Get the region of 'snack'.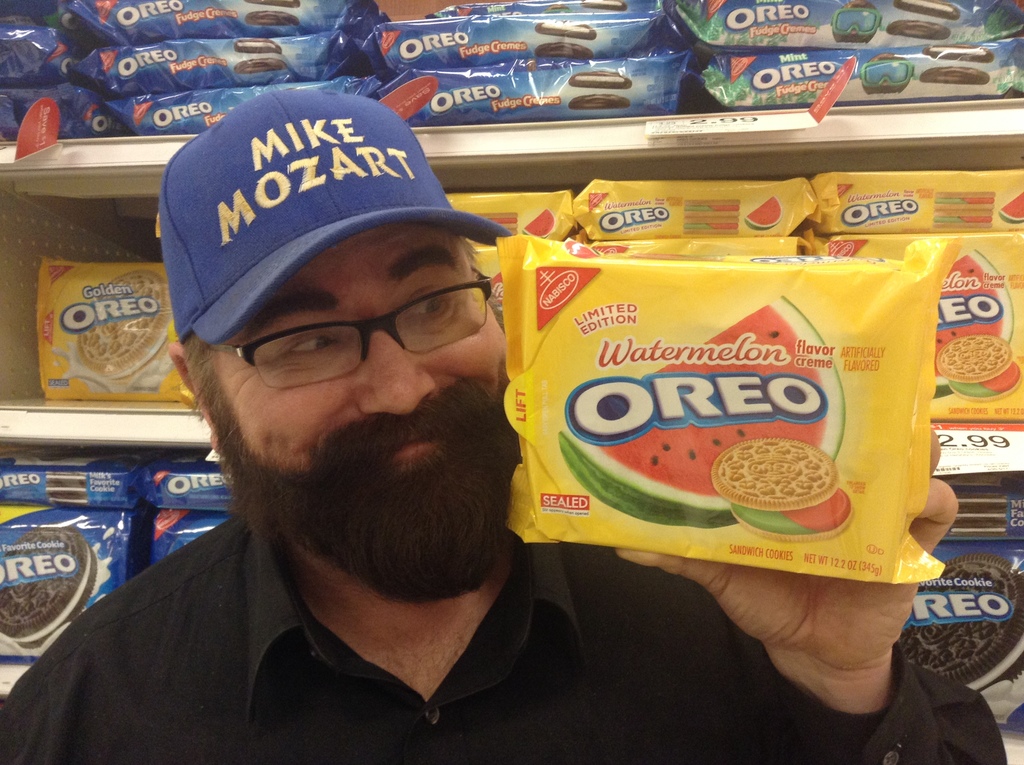
(left=1, top=527, right=81, bottom=647).
